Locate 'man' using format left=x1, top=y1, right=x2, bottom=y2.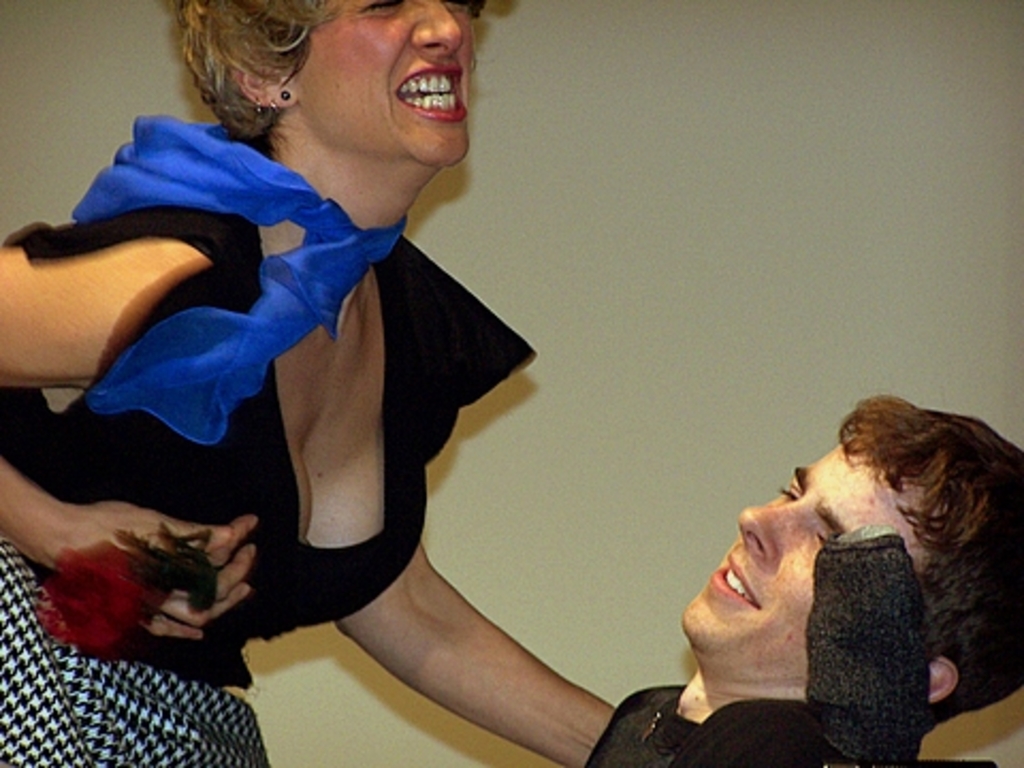
left=642, top=403, right=1005, bottom=764.
